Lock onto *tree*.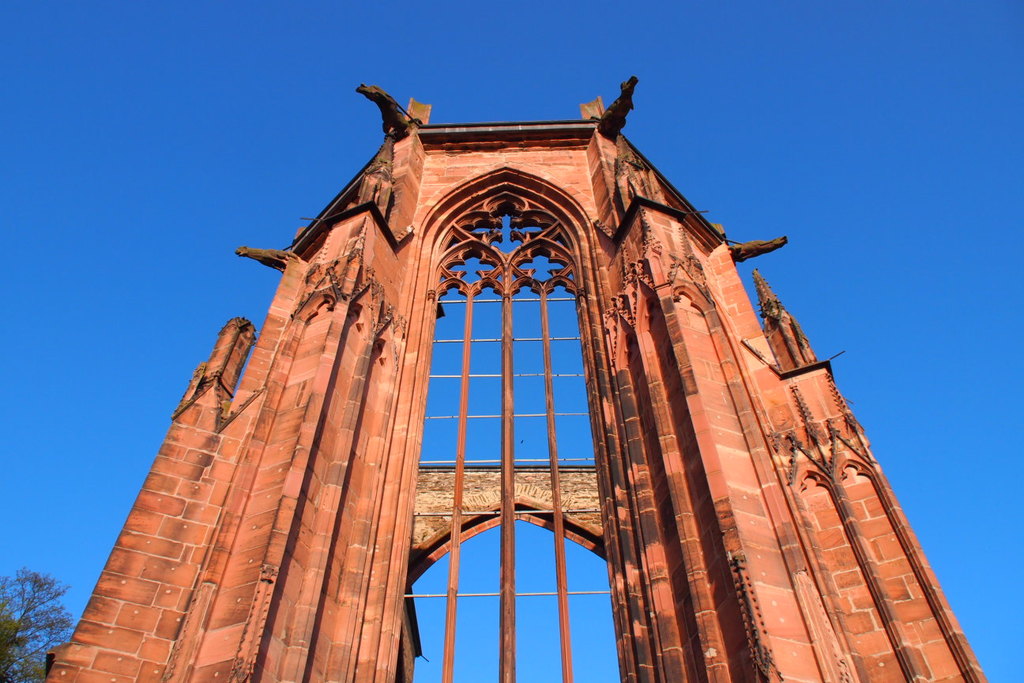
Locked: box=[0, 574, 55, 668].
